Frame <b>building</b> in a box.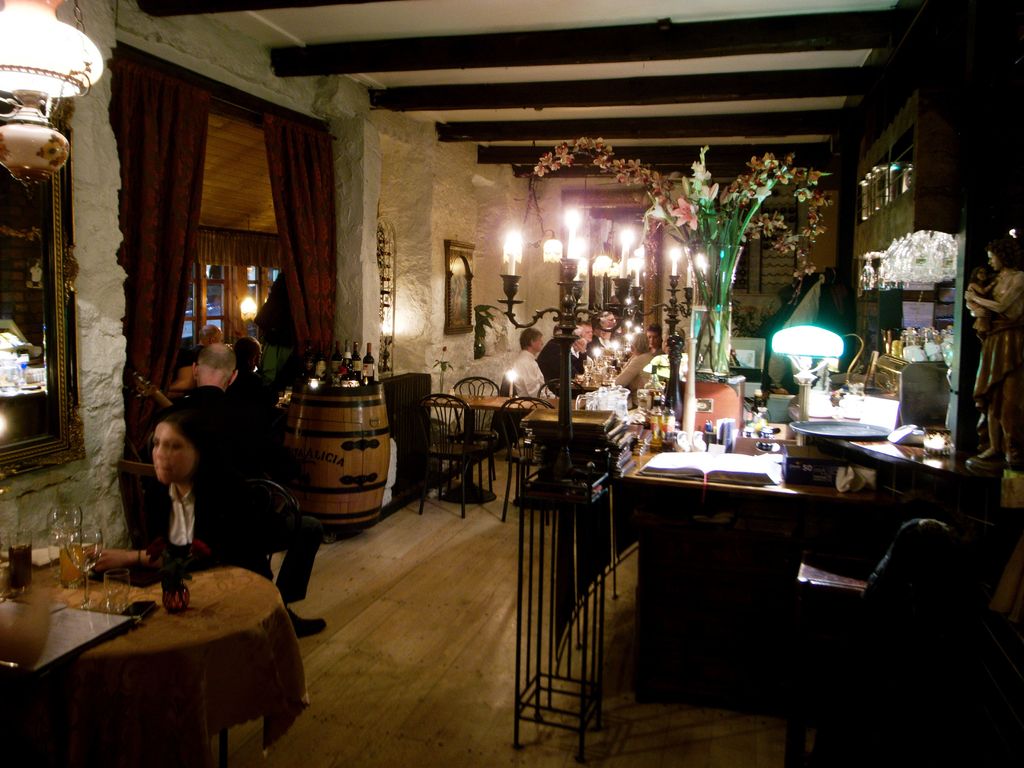
crop(0, 0, 1023, 764).
